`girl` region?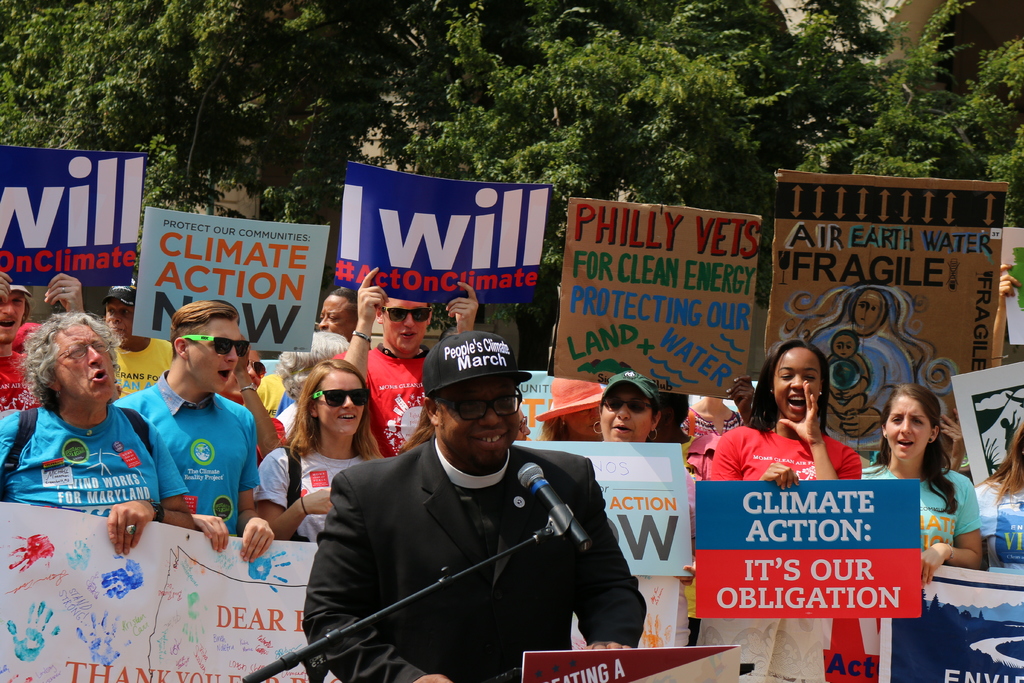
rect(677, 381, 744, 620)
